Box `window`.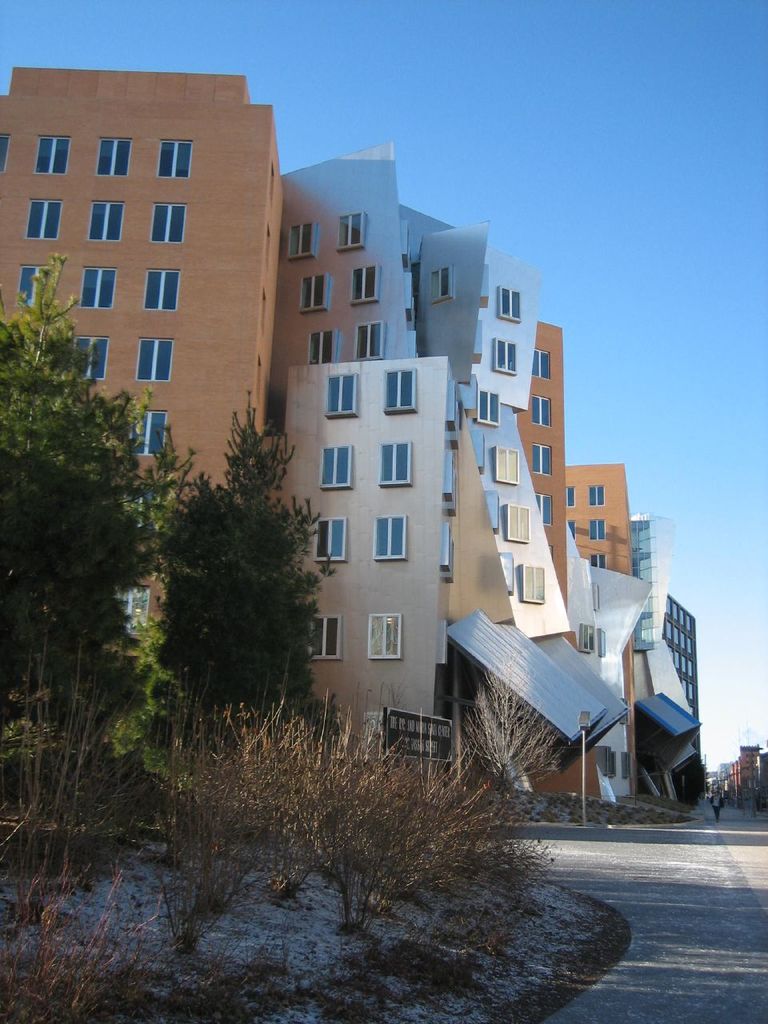
{"x1": 330, "y1": 202, "x2": 369, "y2": 253}.
